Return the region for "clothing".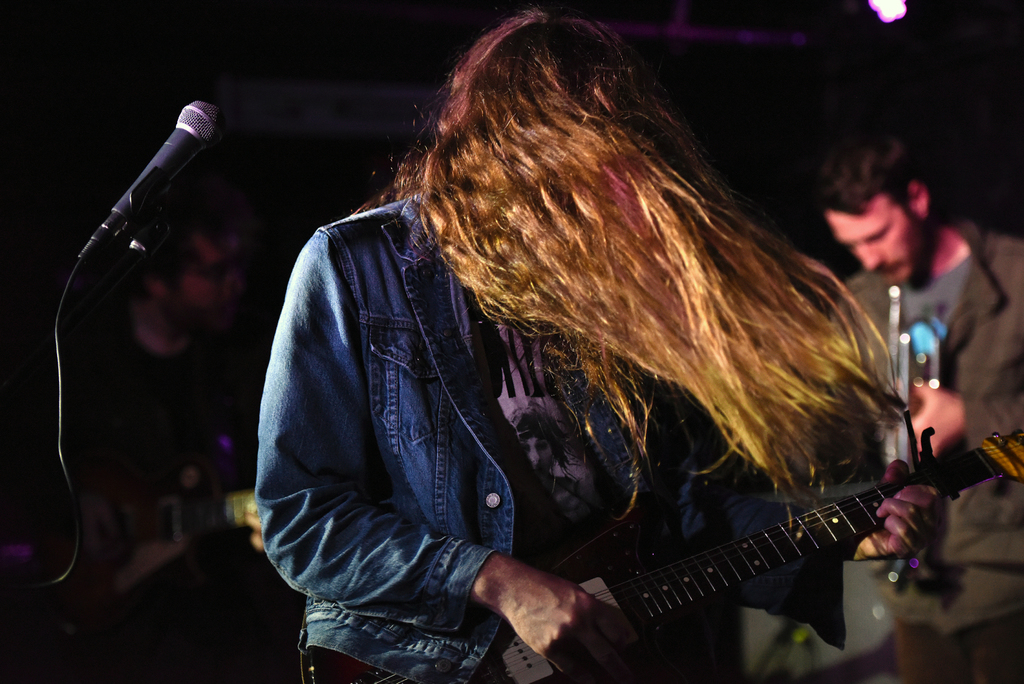
bbox=[836, 215, 1023, 683].
